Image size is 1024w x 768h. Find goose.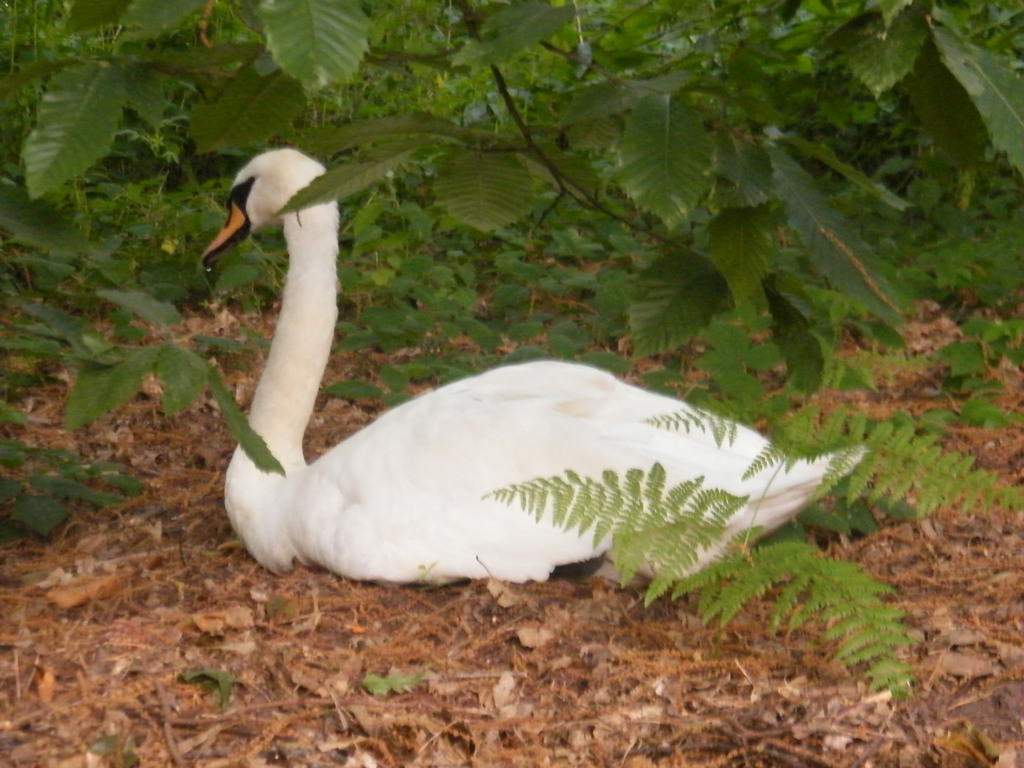
(x1=200, y1=148, x2=868, y2=582).
